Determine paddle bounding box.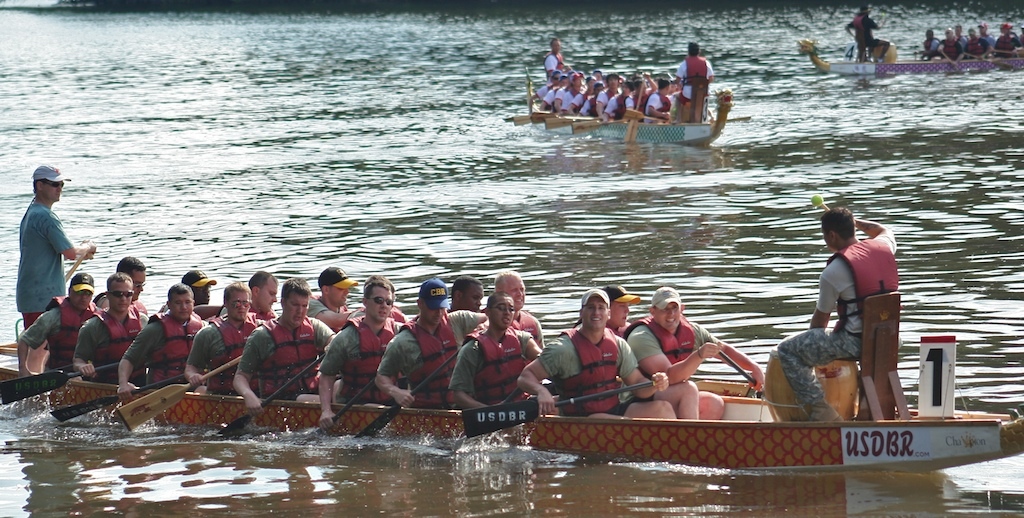
Determined: (63, 250, 83, 279).
